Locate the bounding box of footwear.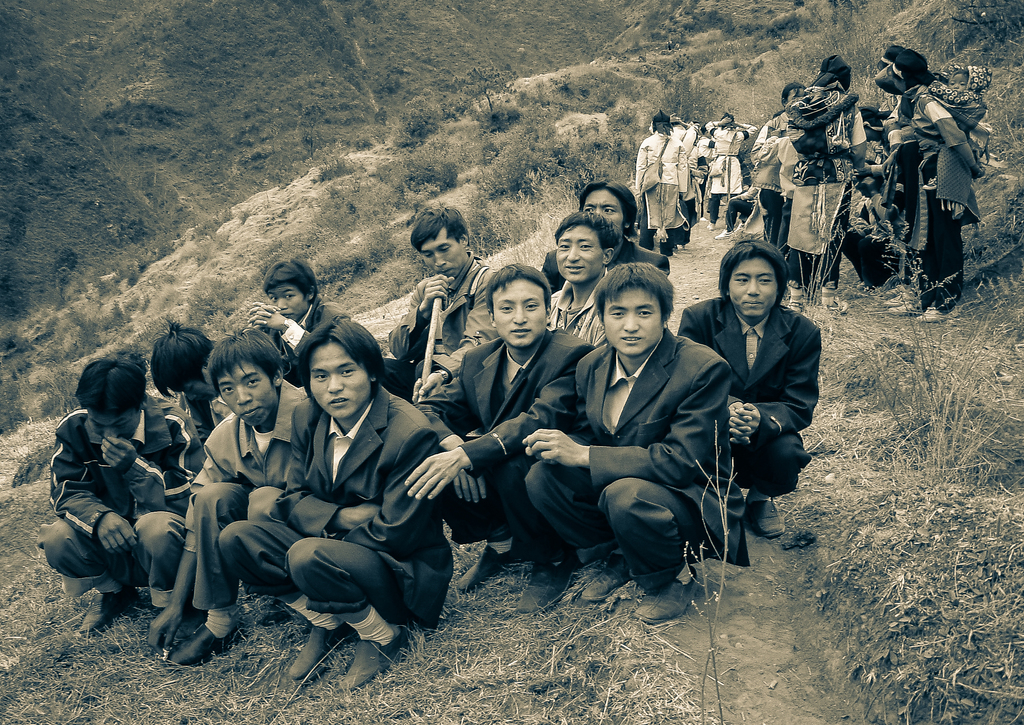
Bounding box: 74:586:137:638.
